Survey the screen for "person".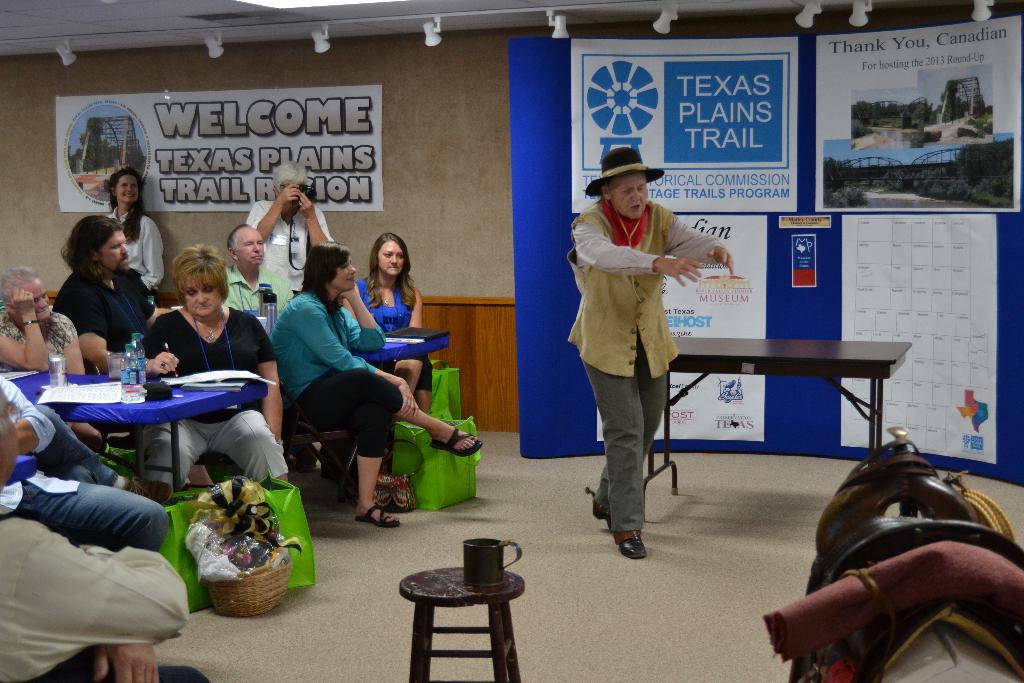
Survey found: pyautogui.locateOnScreen(0, 267, 100, 454).
